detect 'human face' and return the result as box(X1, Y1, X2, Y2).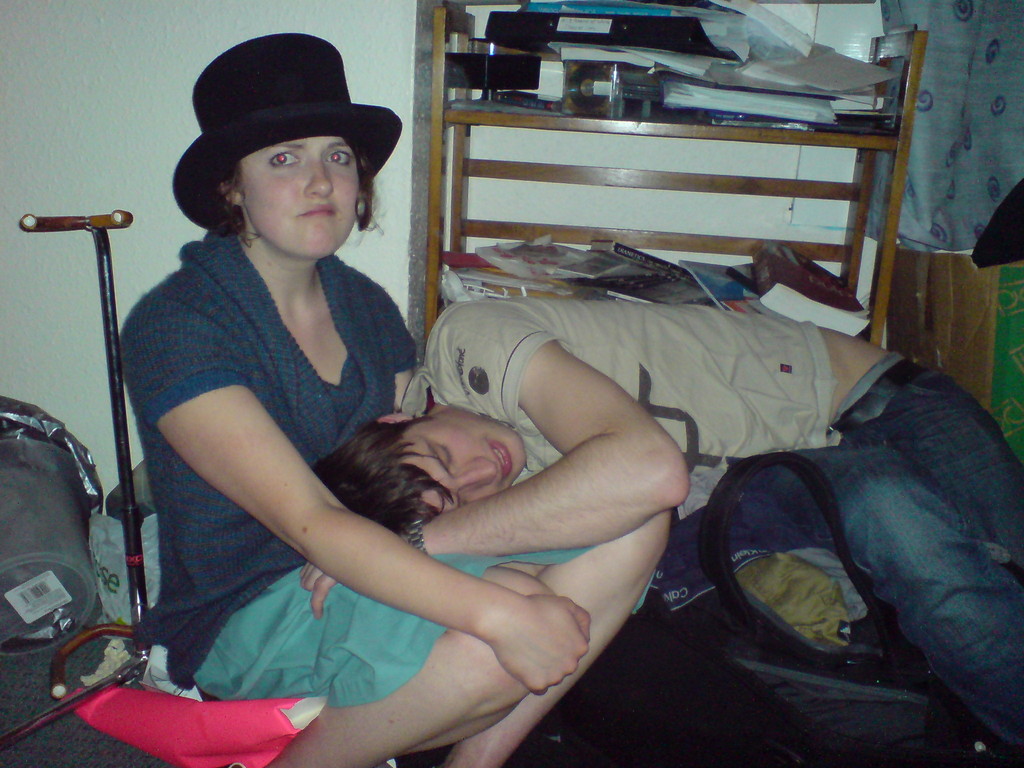
box(236, 135, 367, 256).
